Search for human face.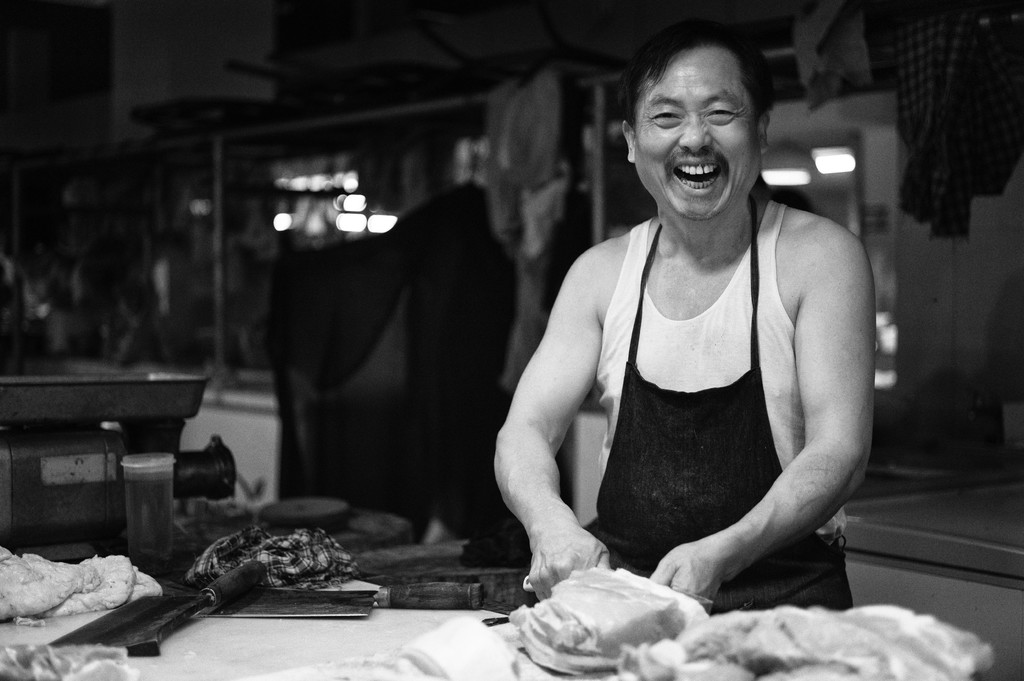
Found at region(634, 45, 762, 218).
